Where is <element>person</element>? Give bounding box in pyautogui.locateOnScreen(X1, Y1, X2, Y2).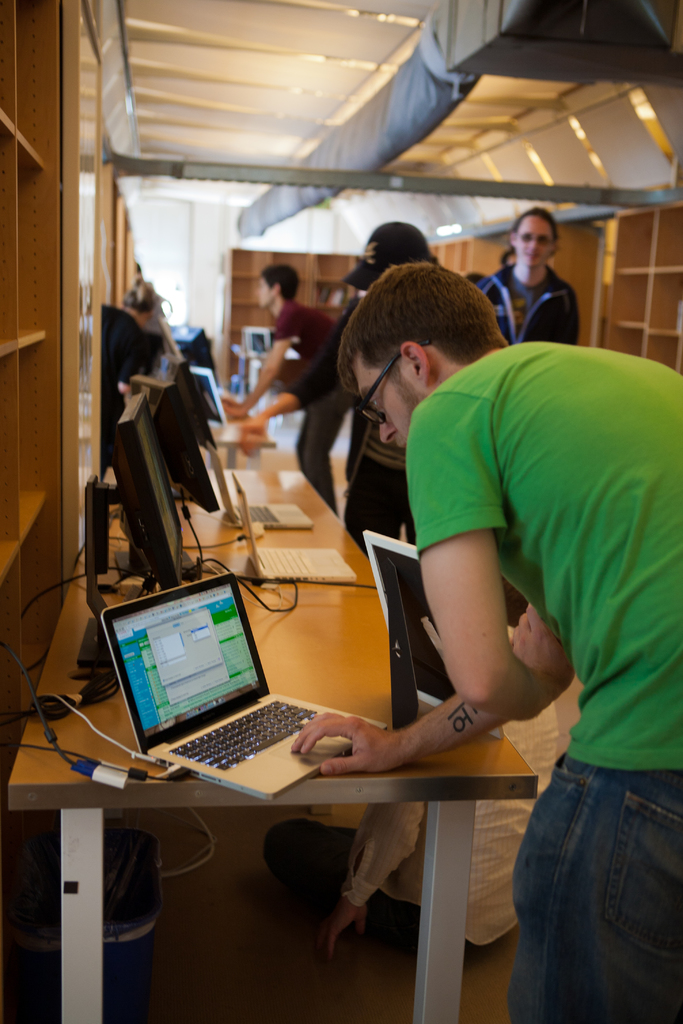
pyautogui.locateOnScreen(265, 704, 556, 975).
